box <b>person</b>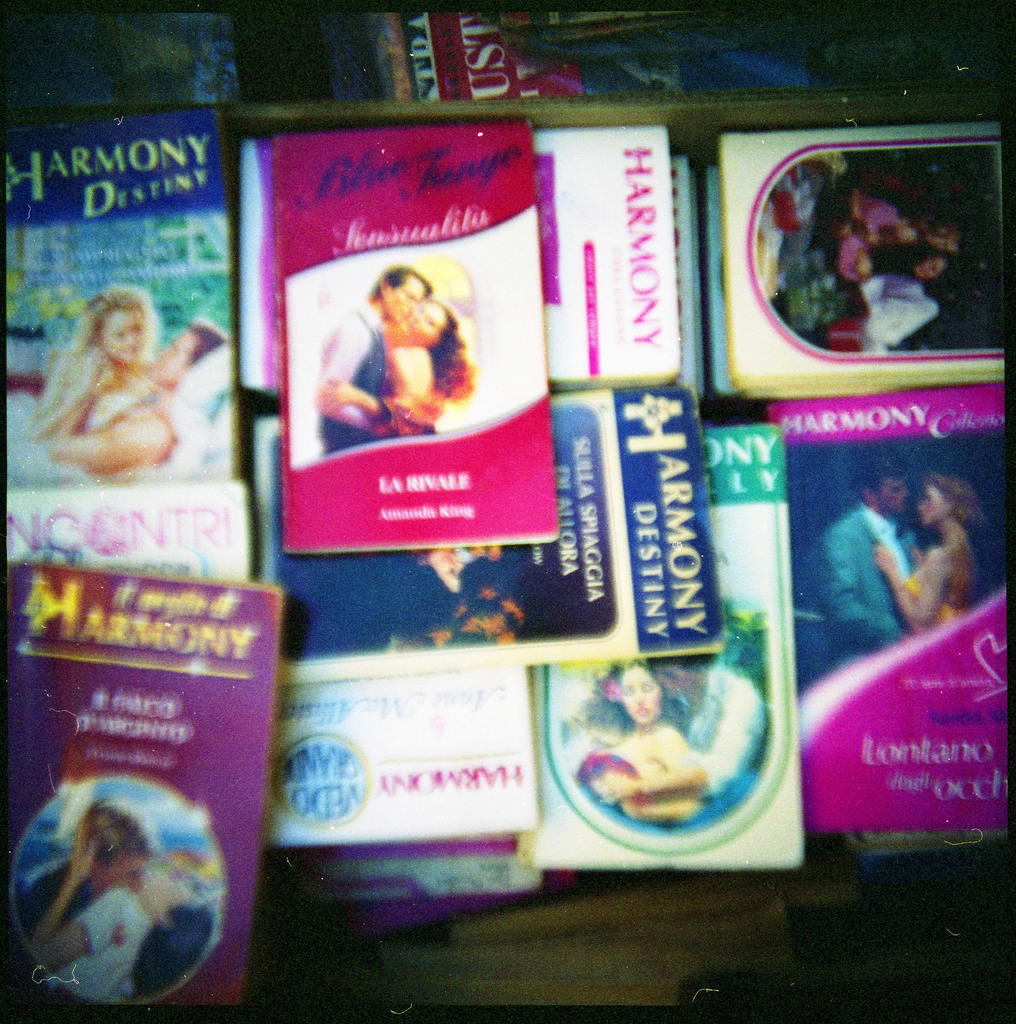
317,269,439,452
